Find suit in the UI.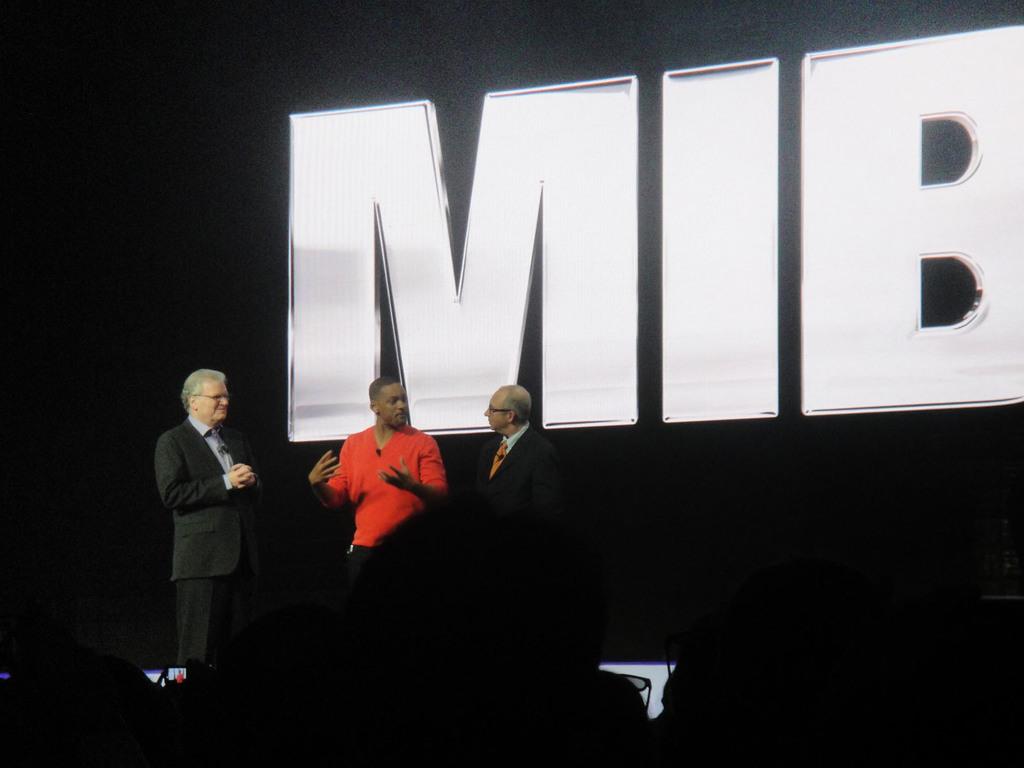
UI element at crop(468, 419, 570, 524).
